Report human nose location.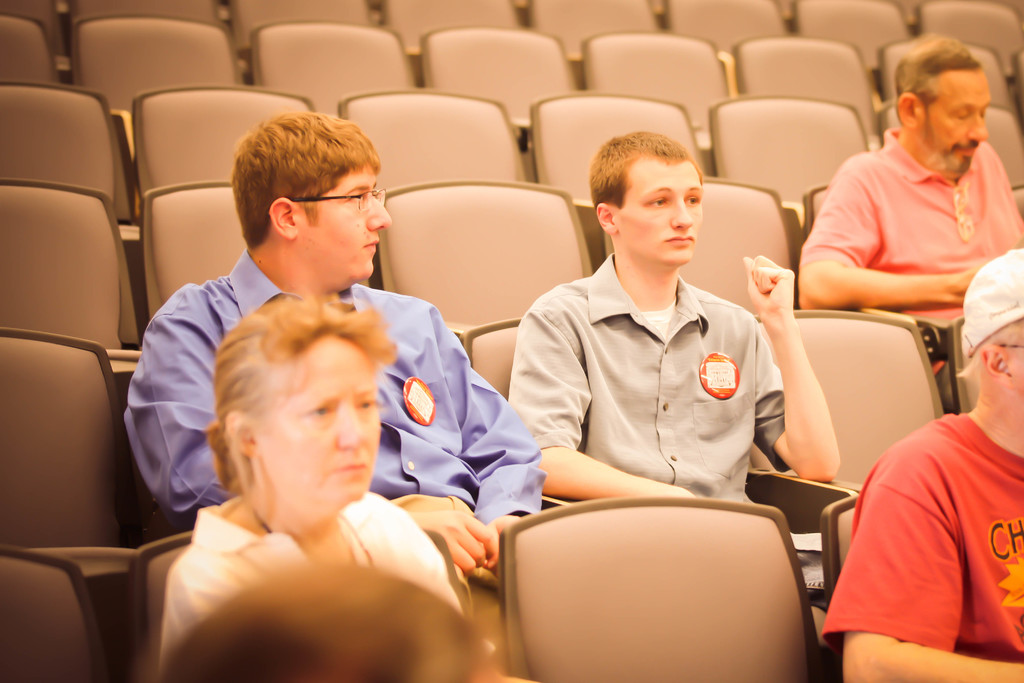
Report: region(967, 110, 989, 137).
